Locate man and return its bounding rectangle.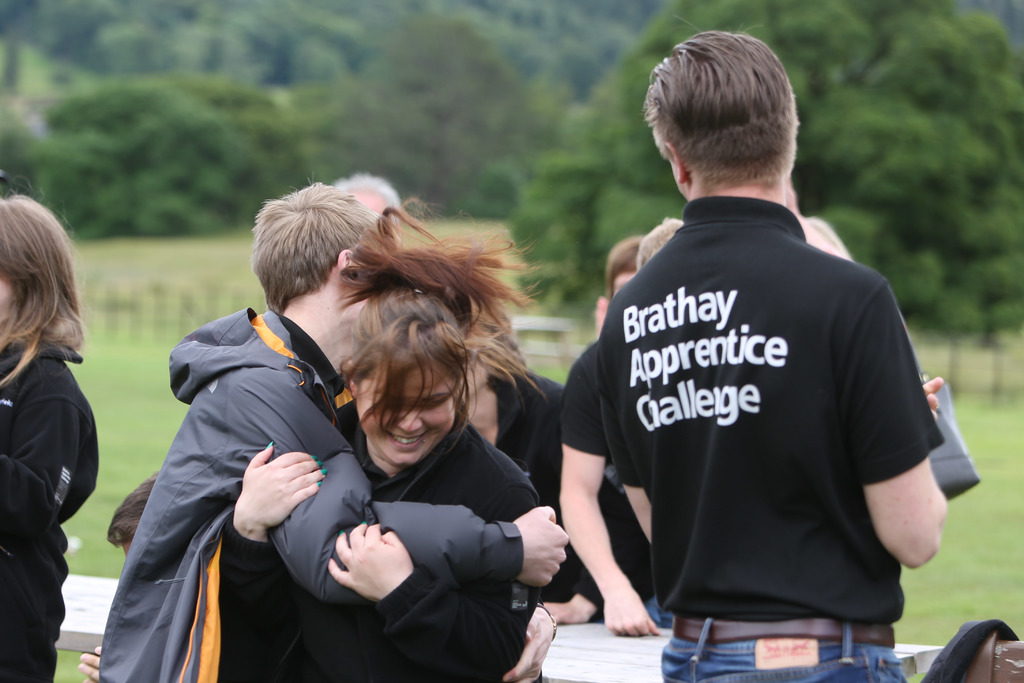
x1=557, y1=33, x2=956, y2=666.
